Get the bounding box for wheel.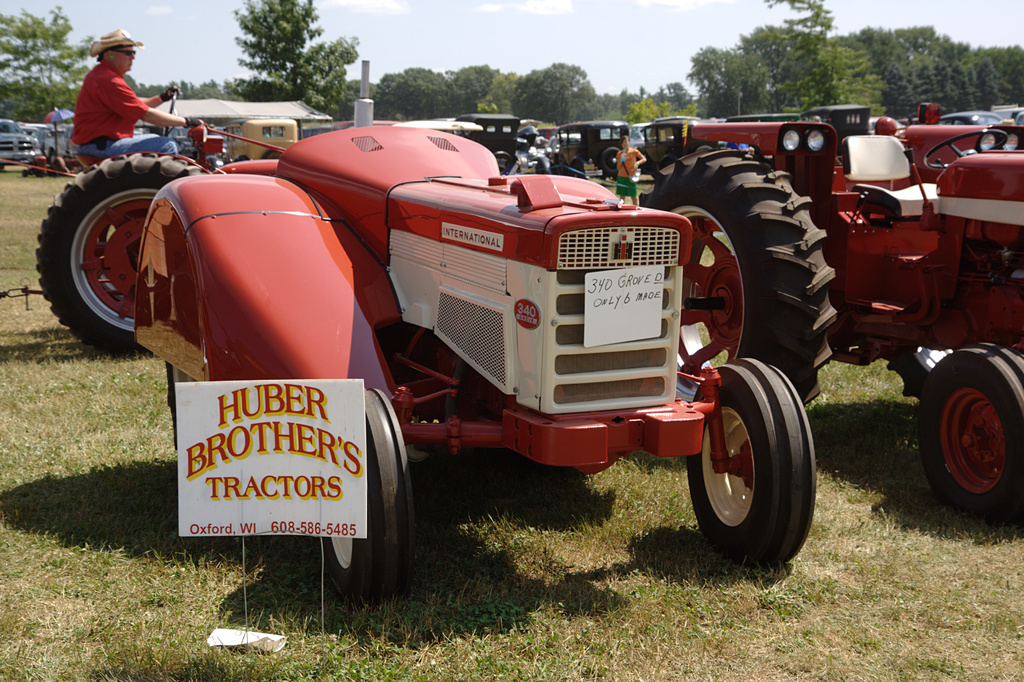
box=[257, 150, 283, 159].
